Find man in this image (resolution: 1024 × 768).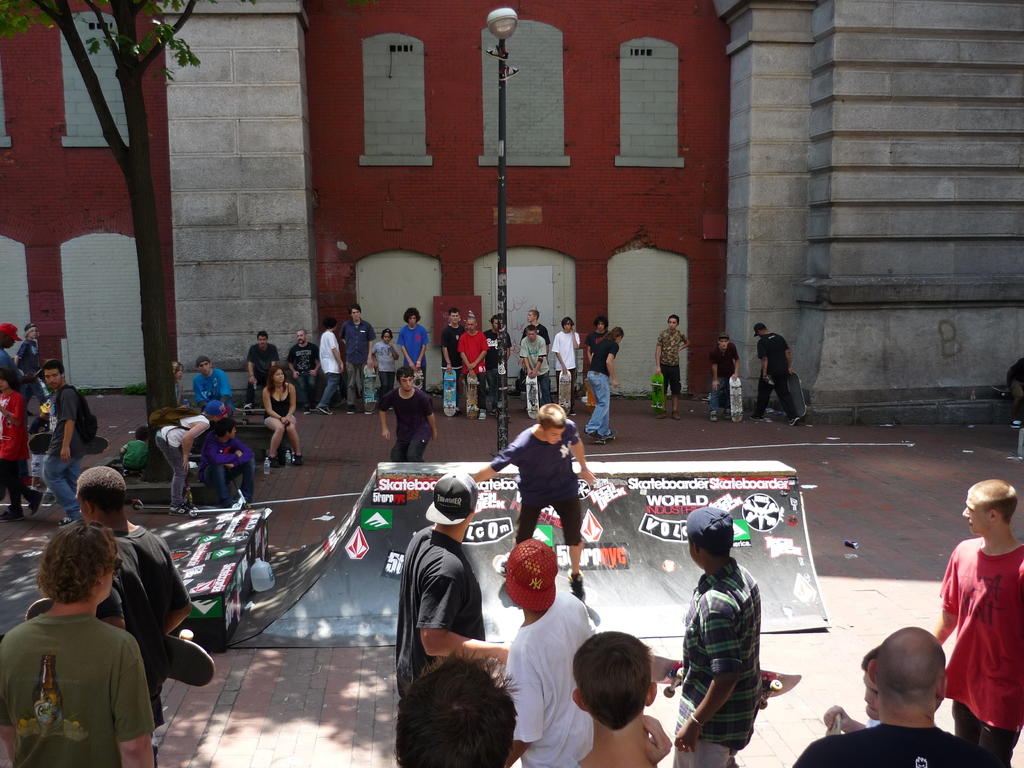
select_region(0, 323, 26, 387).
